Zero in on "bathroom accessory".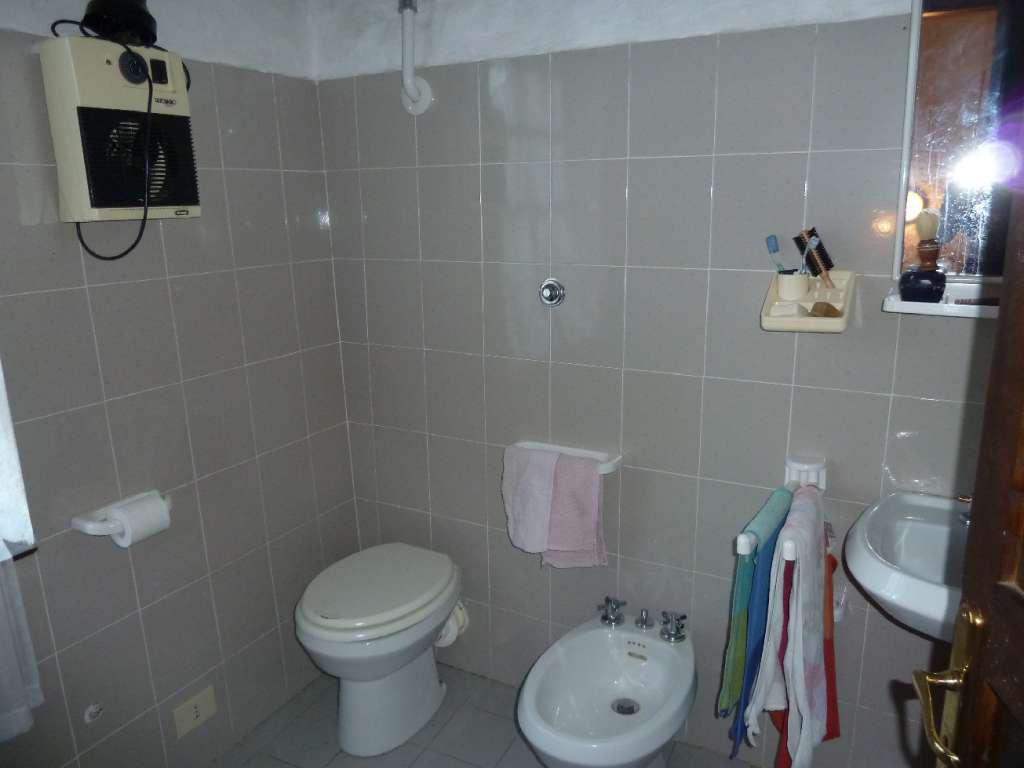
Zeroed in: [515, 605, 713, 767].
